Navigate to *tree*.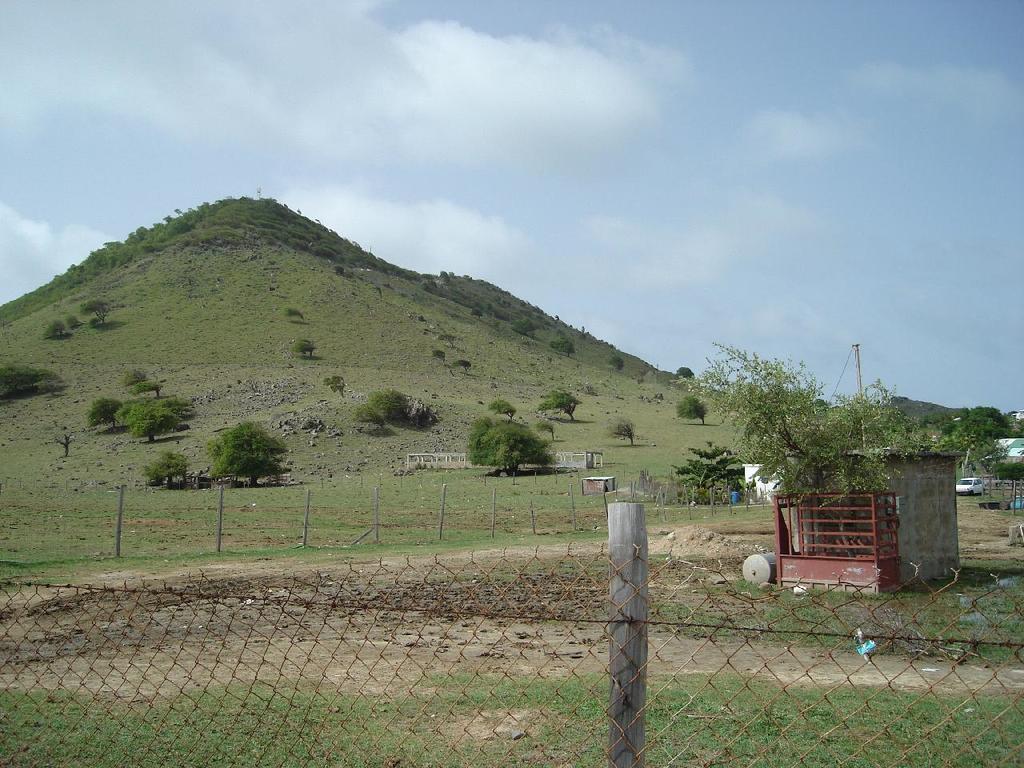
Navigation target: region(138, 446, 183, 494).
